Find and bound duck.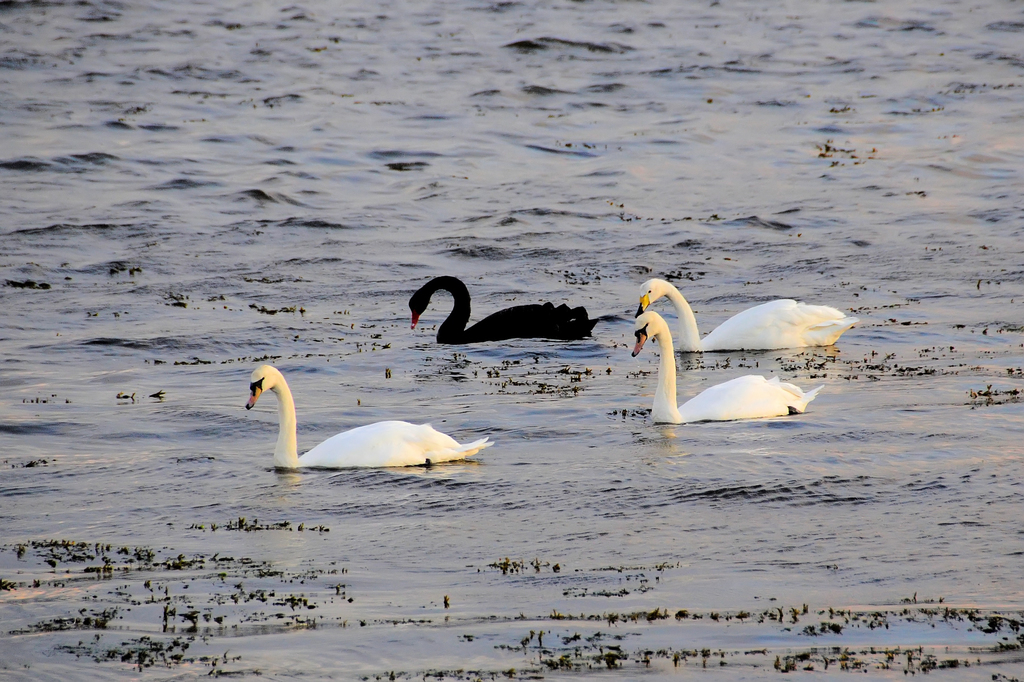
Bound: [left=639, top=278, right=860, bottom=358].
